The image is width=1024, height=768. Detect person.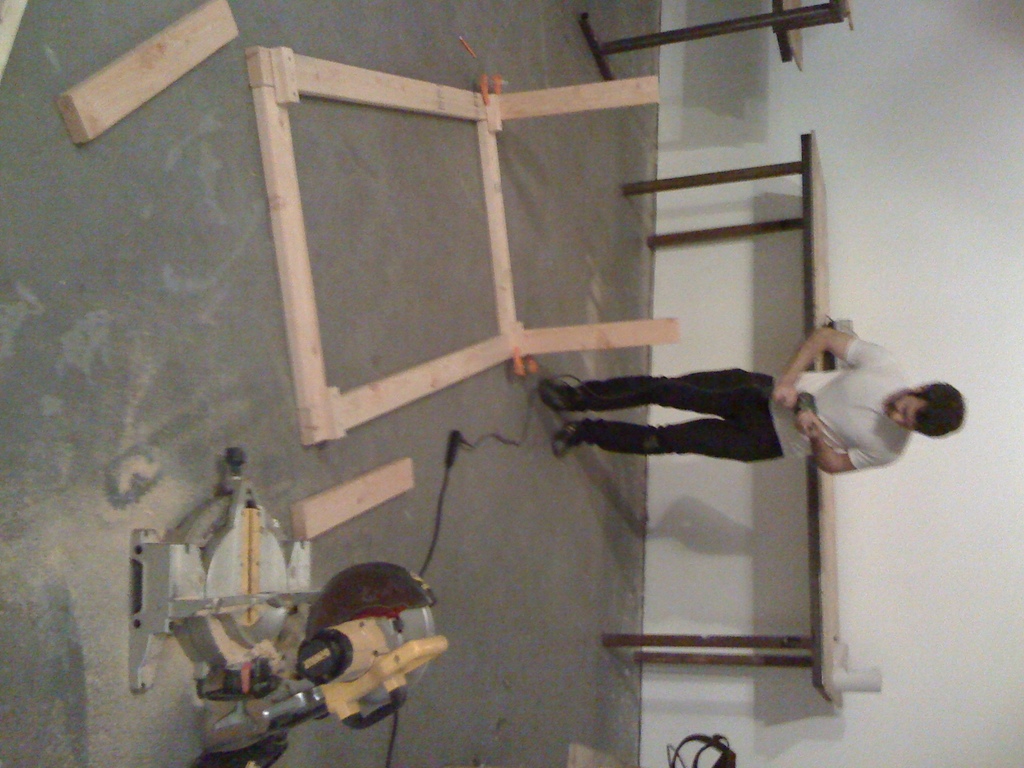
Detection: left=540, top=328, right=966, bottom=461.
